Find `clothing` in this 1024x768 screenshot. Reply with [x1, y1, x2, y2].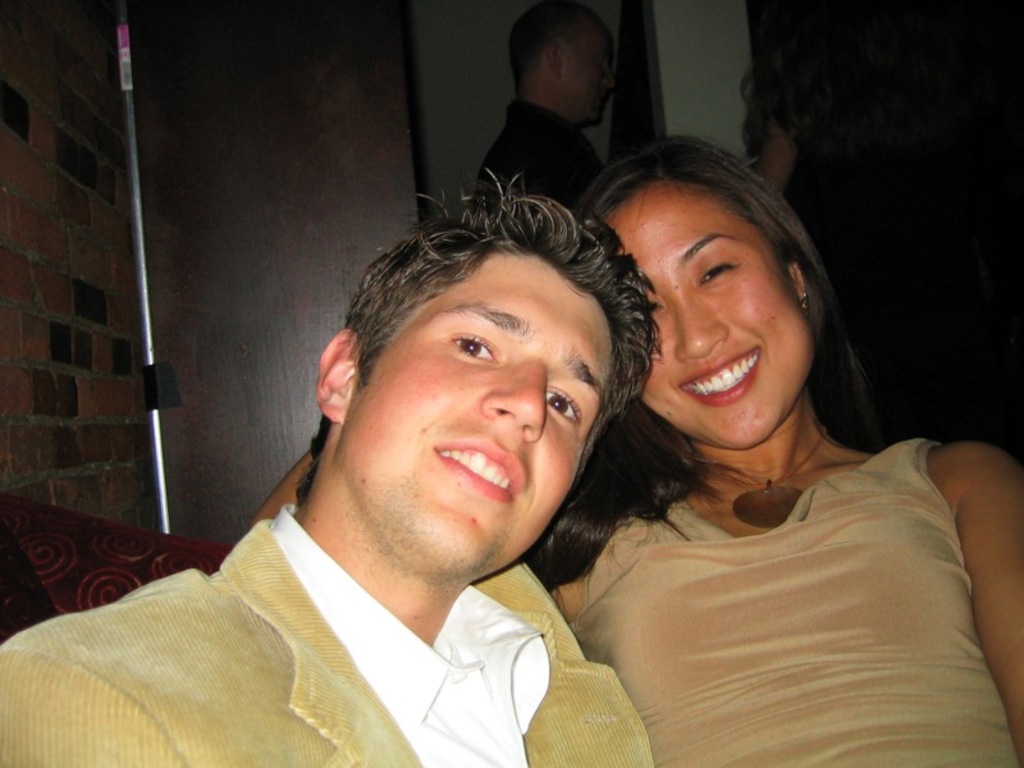
[476, 97, 600, 214].
